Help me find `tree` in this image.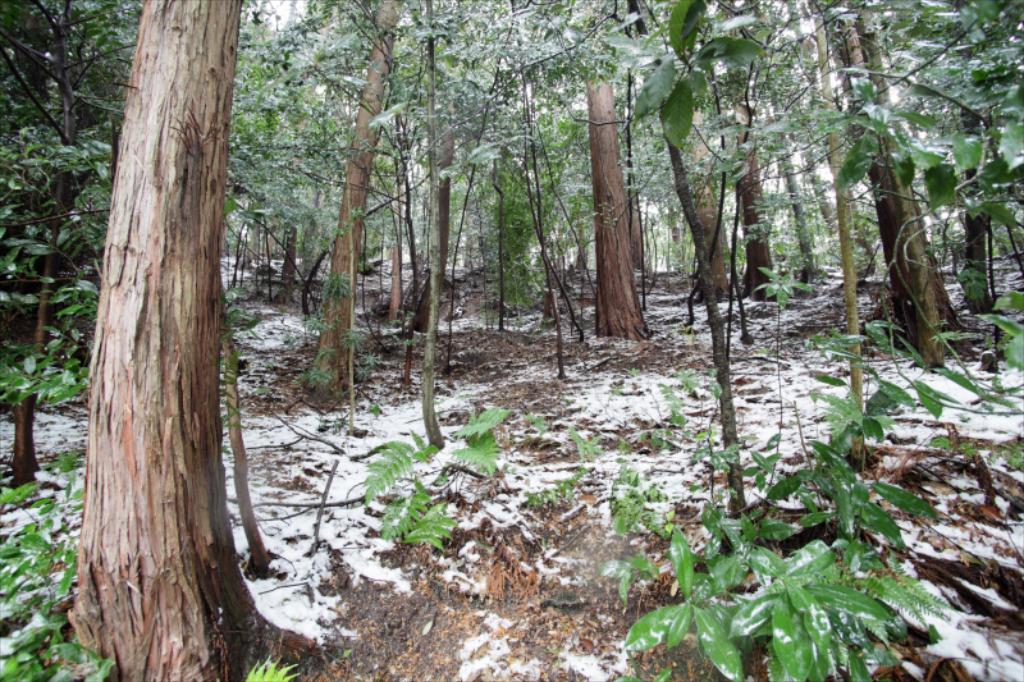
Found it: (45, 4, 1023, 590).
